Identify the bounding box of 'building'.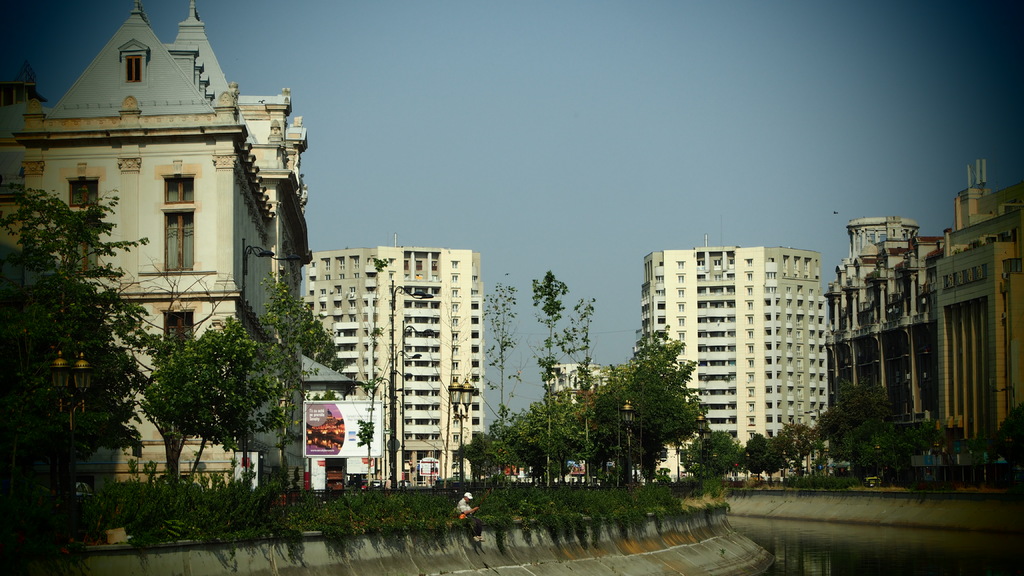
{"left": 301, "top": 230, "right": 486, "bottom": 488}.
